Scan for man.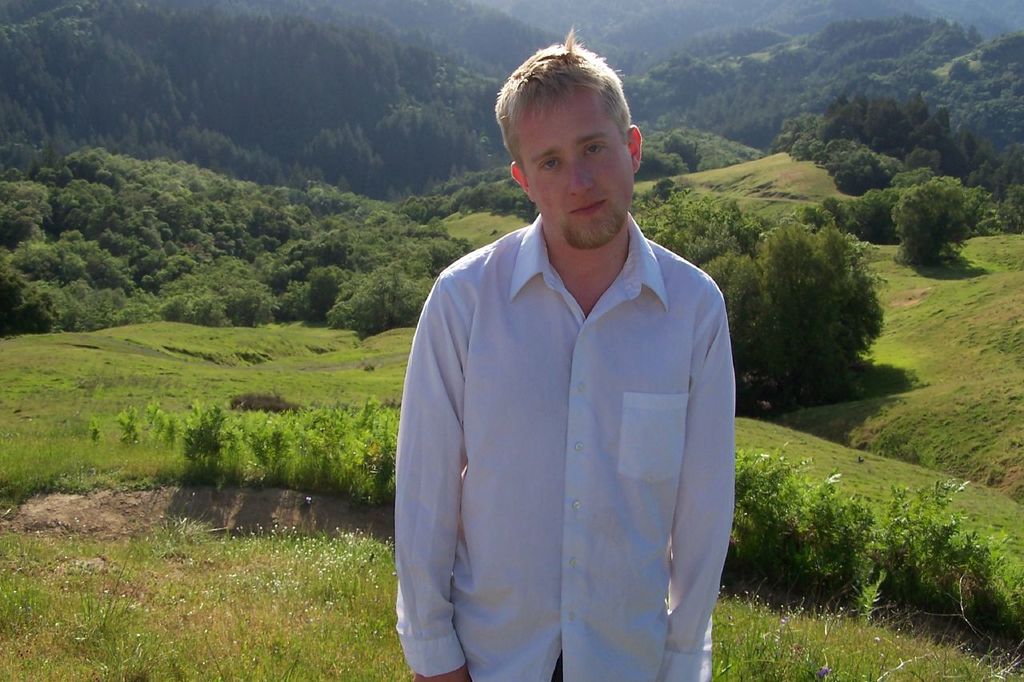
Scan result: box=[394, 34, 737, 681].
